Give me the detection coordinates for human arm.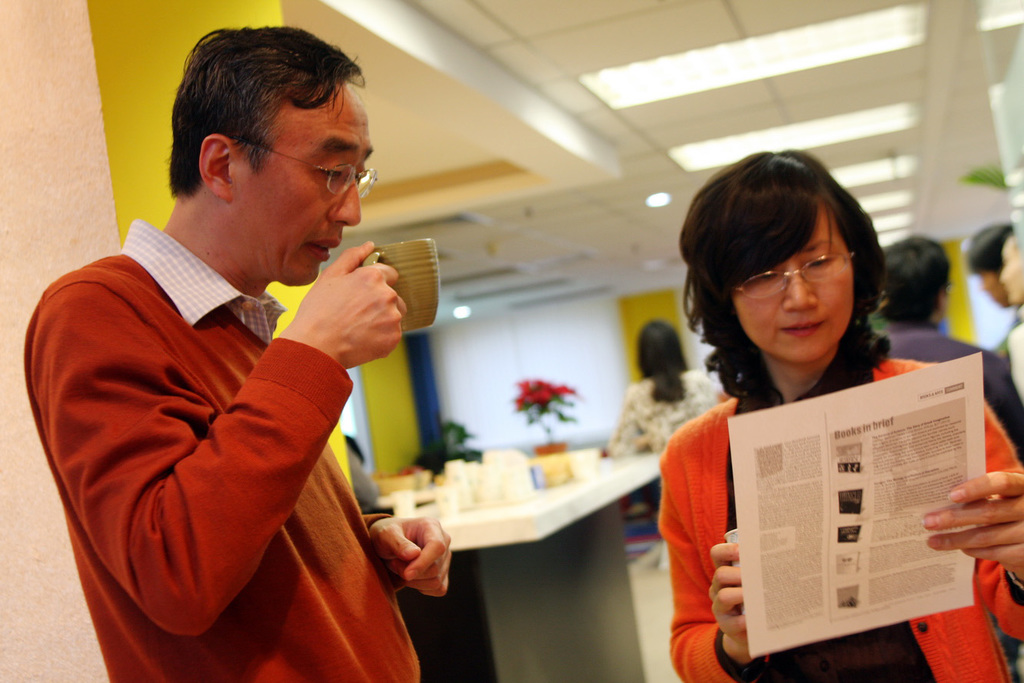
<box>667,418,767,682</box>.
